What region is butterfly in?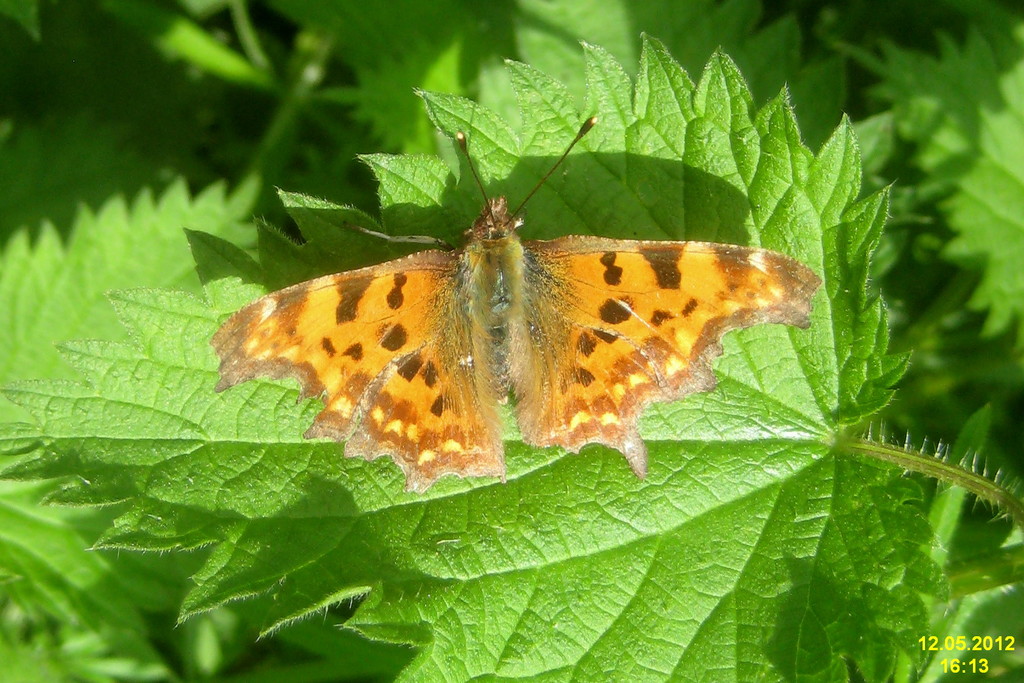
BBox(212, 124, 805, 475).
